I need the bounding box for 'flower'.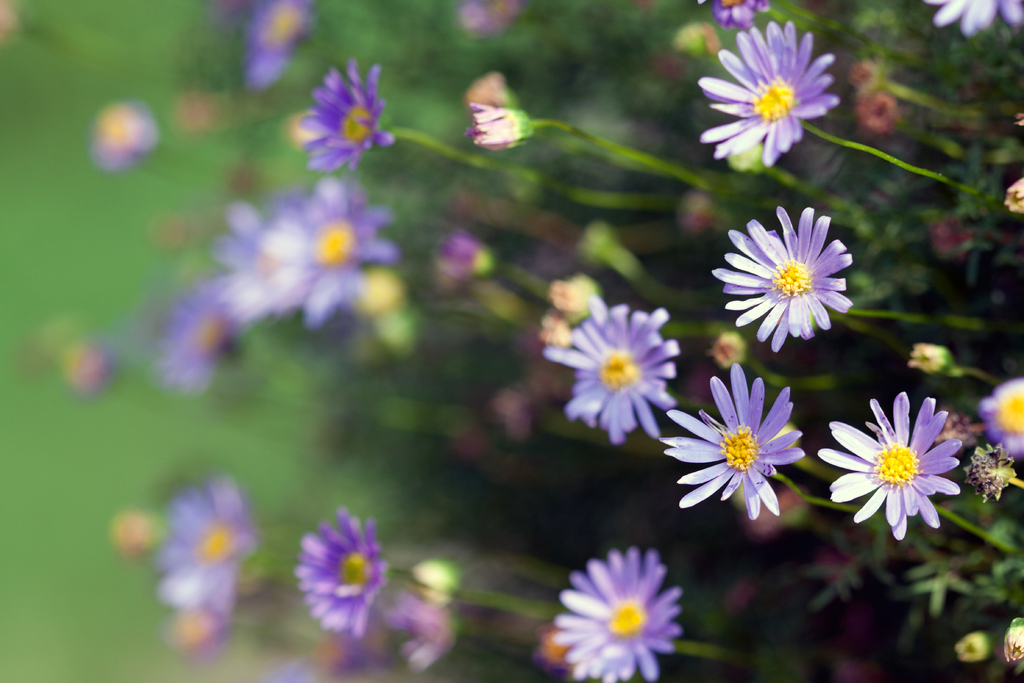
Here it is: <box>924,0,1023,31</box>.
